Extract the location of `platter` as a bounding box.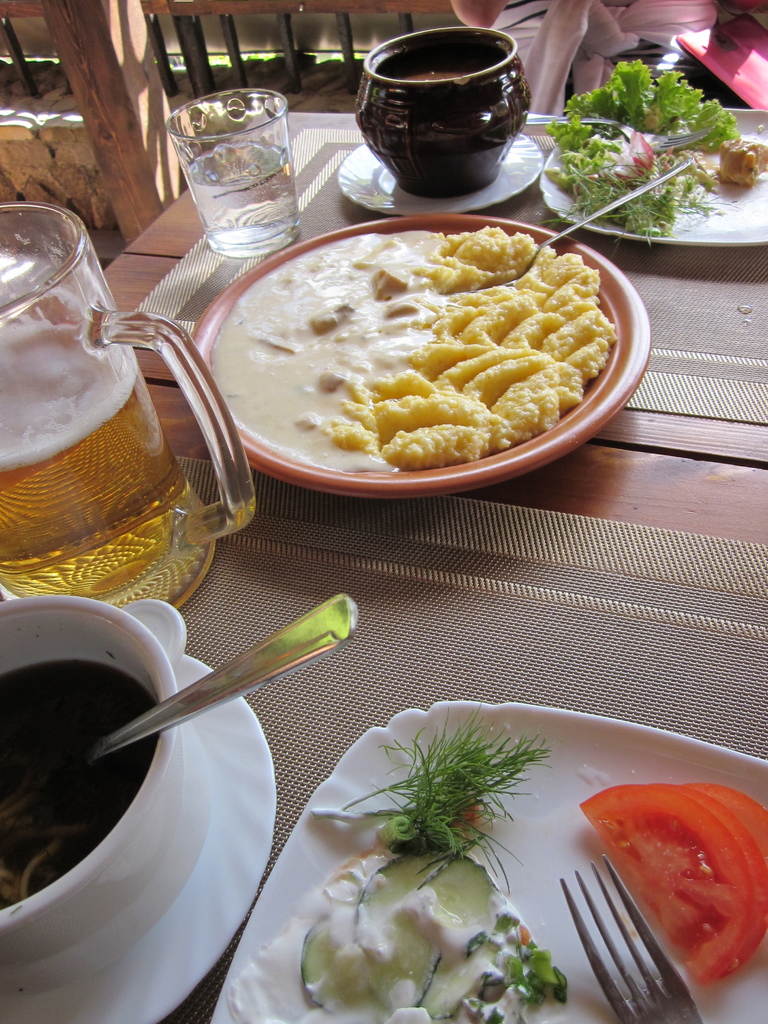
l=543, t=114, r=767, b=245.
